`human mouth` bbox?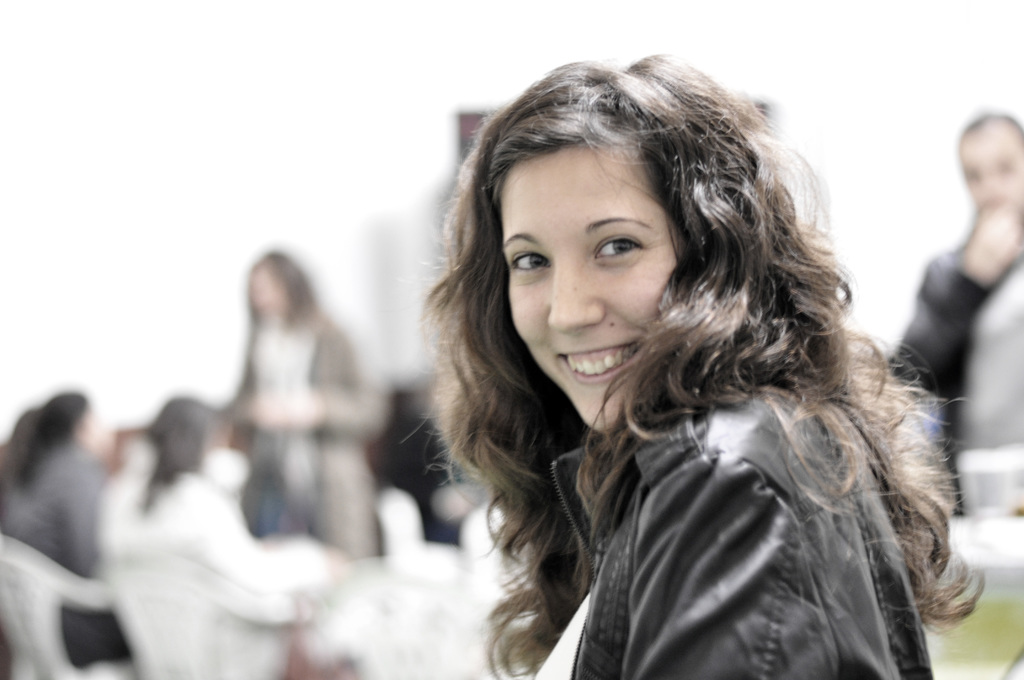
{"left": 558, "top": 346, "right": 632, "bottom": 384}
